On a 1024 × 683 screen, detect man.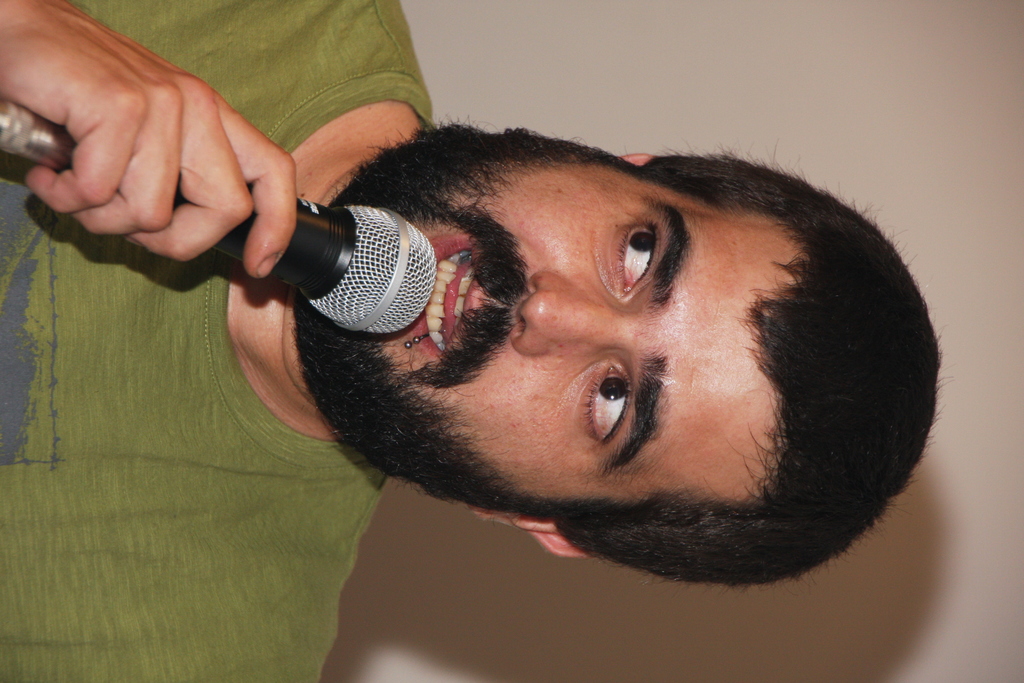
0, 0, 944, 682.
